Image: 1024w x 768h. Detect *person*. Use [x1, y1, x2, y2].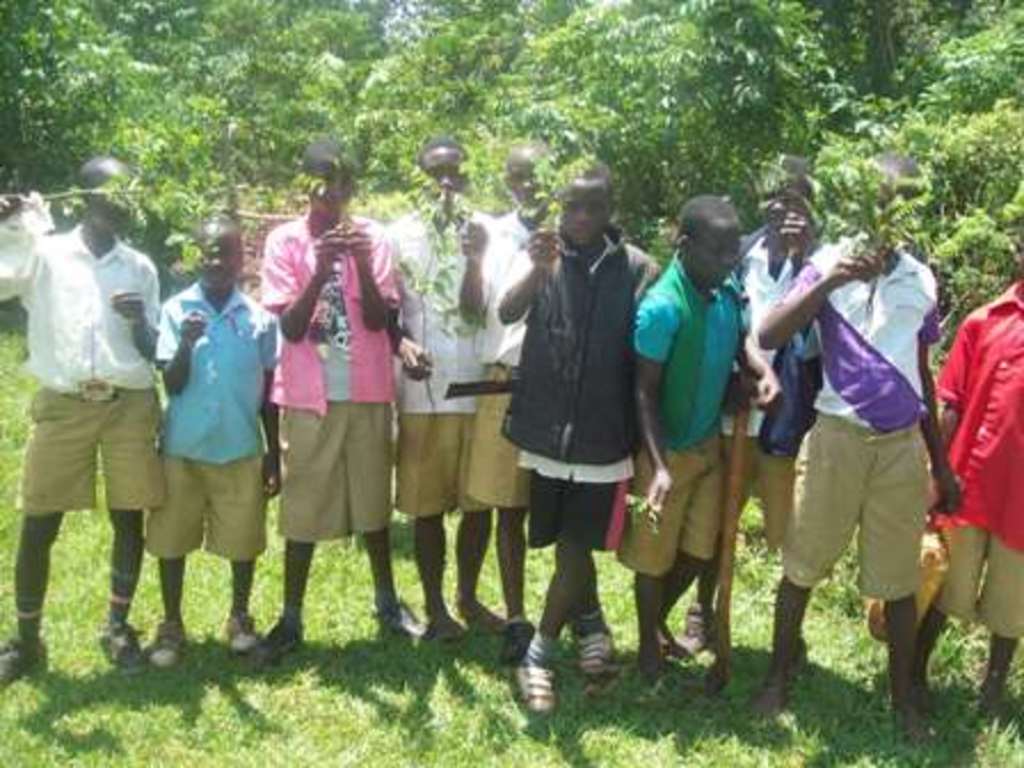
[249, 130, 421, 663].
